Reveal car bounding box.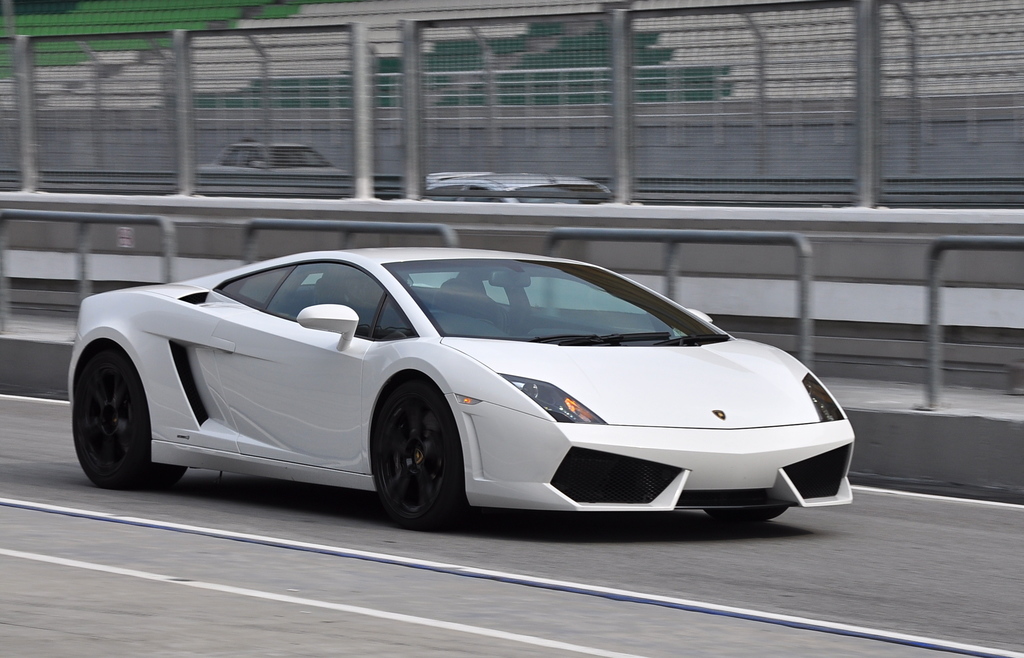
Revealed: [422, 169, 613, 199].
